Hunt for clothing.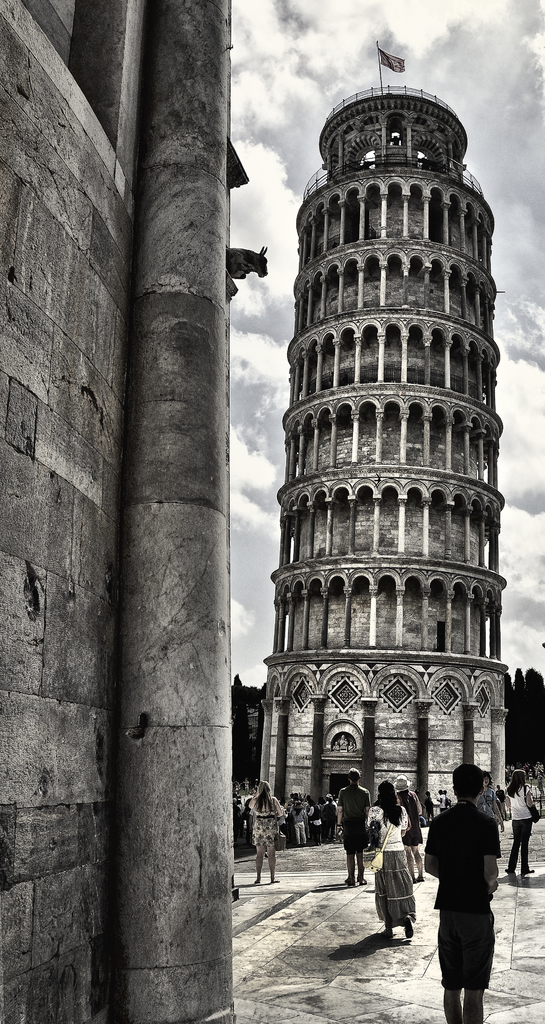
Hunted down at bbox=[374, 853, 419, 930].
